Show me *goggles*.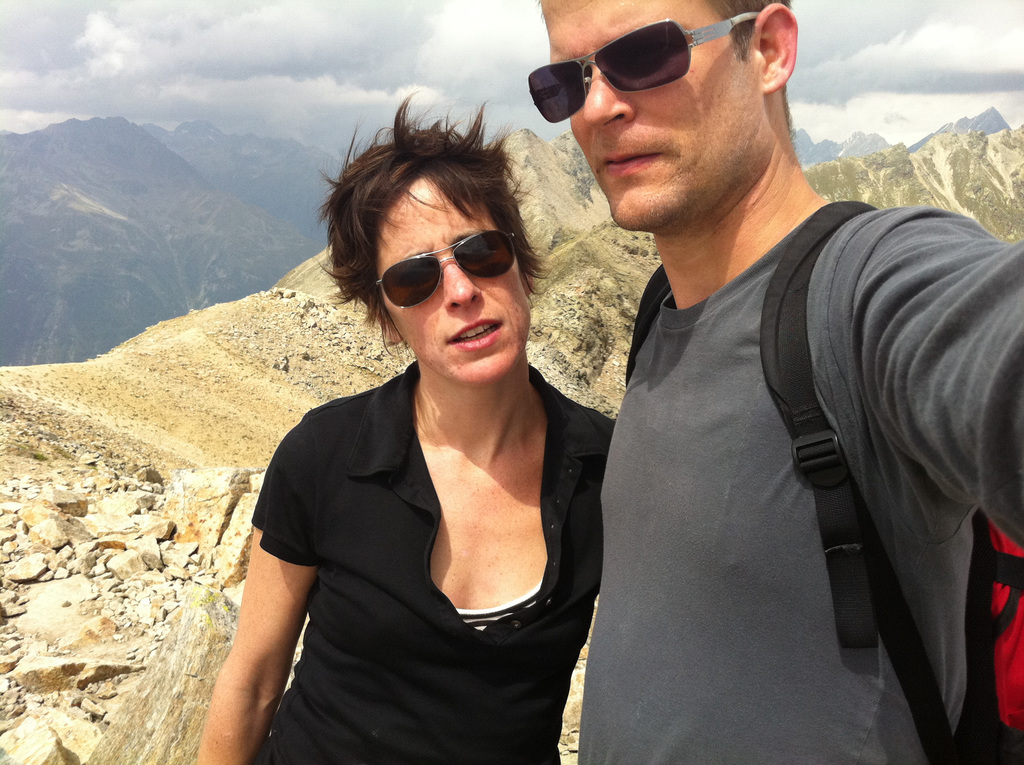
*goggles* is here: 525/16/762/117.
